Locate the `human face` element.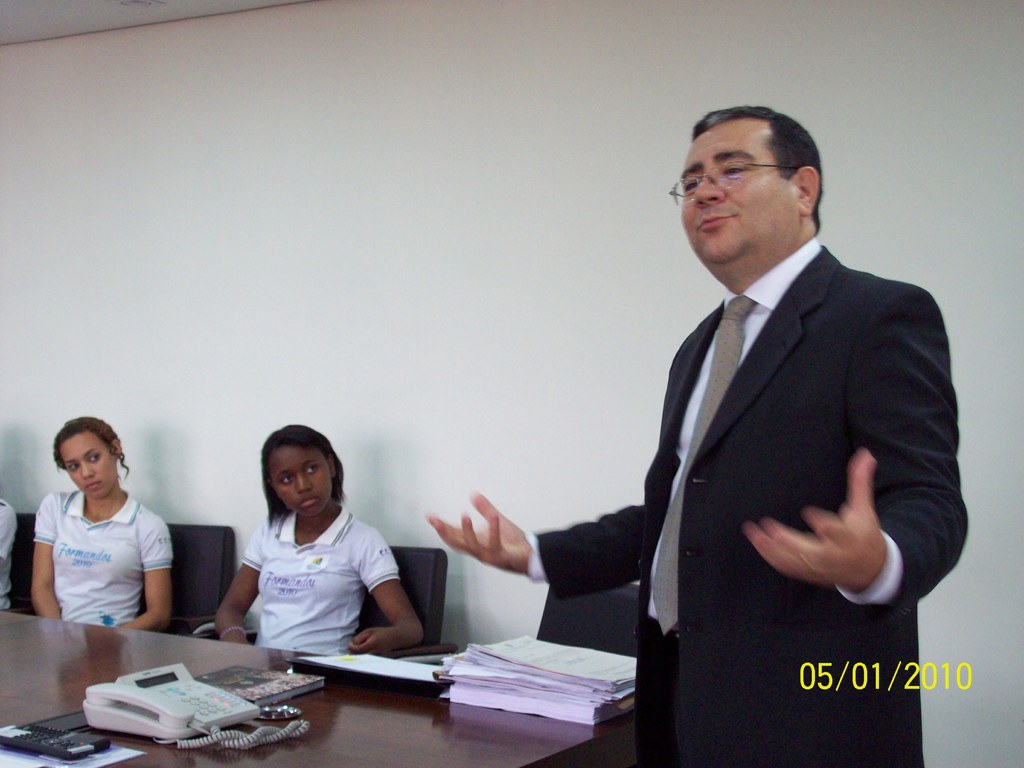
Element bbox: BBox(684, 122, 799, 262).
